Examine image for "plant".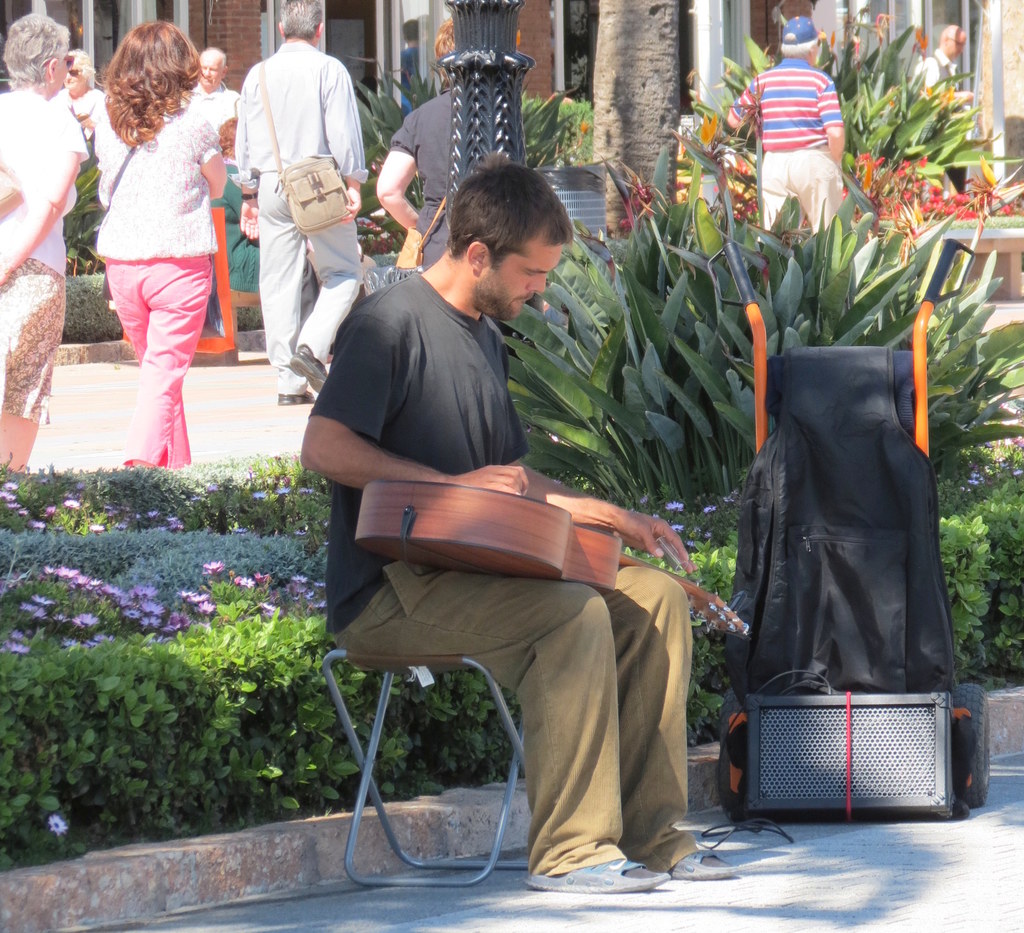
Examination result: [x1=519, y1=80, x2=593, y2=168].
